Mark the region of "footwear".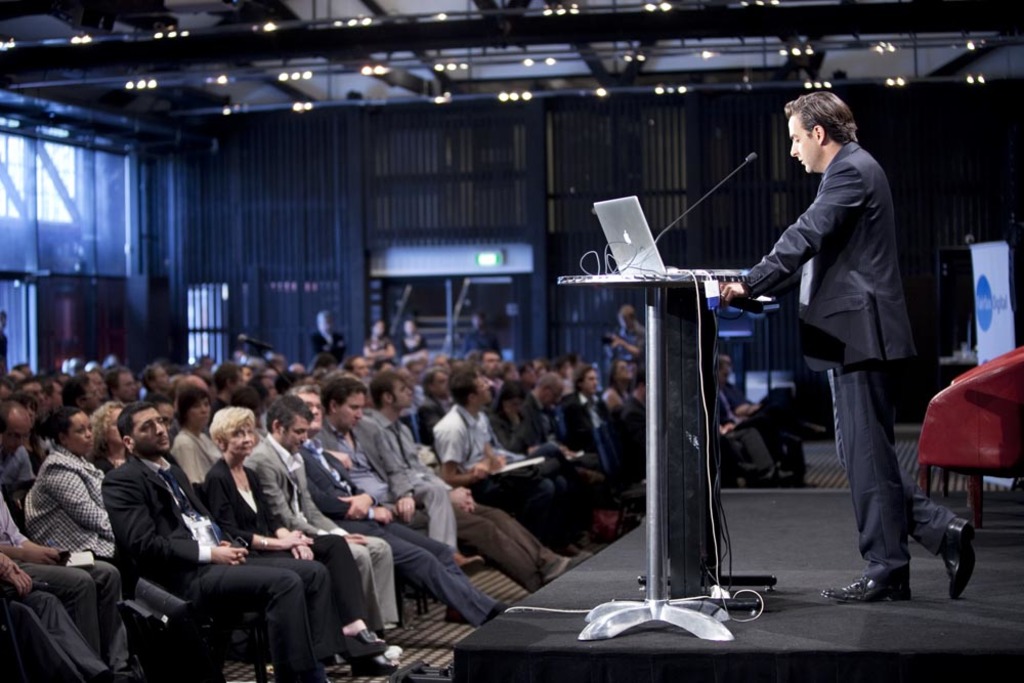
Region: x1=940 y1=519 x2=966 y2=593.
